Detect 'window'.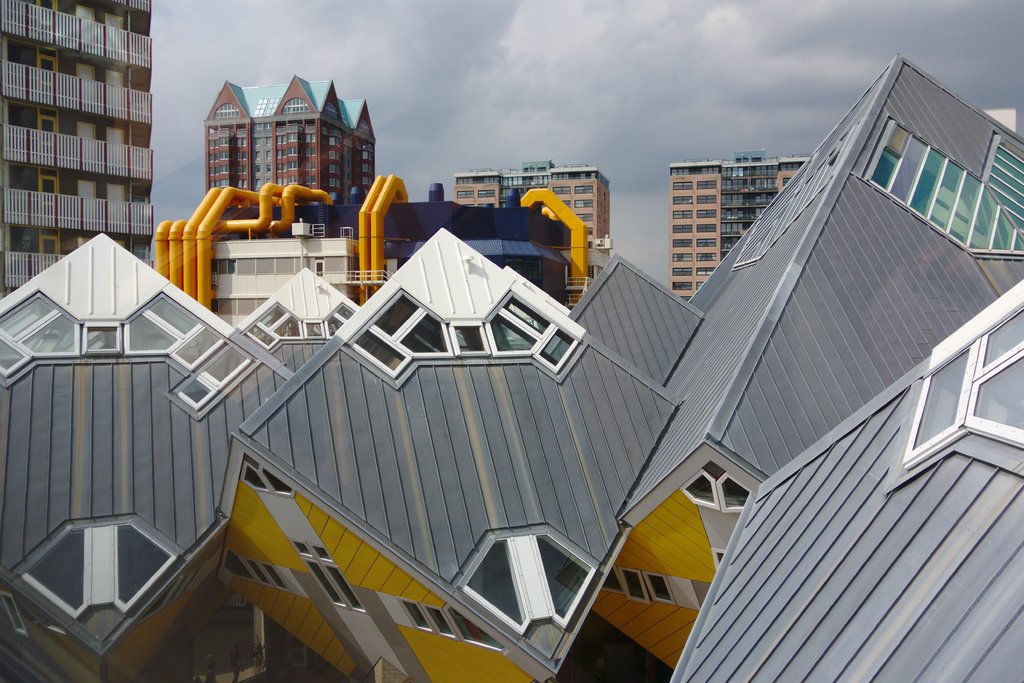
Detected at x1=562, y1=201, x2=570, y2=206.
